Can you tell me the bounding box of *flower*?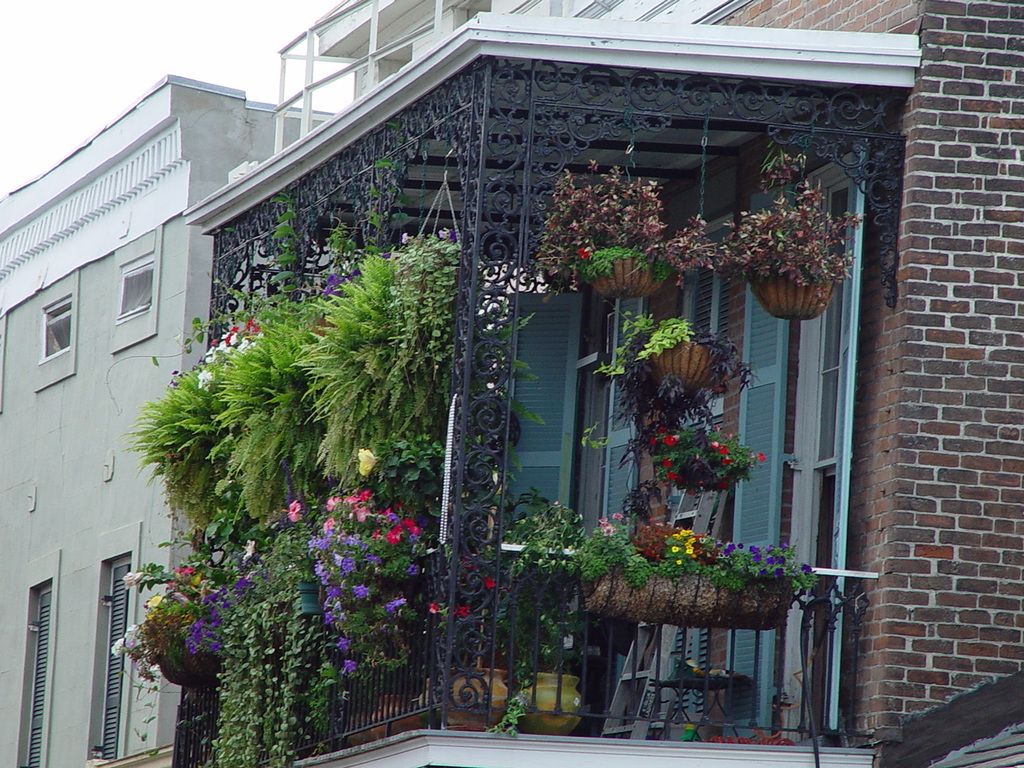
[left=707, top=437, right=719, bottom=450].
